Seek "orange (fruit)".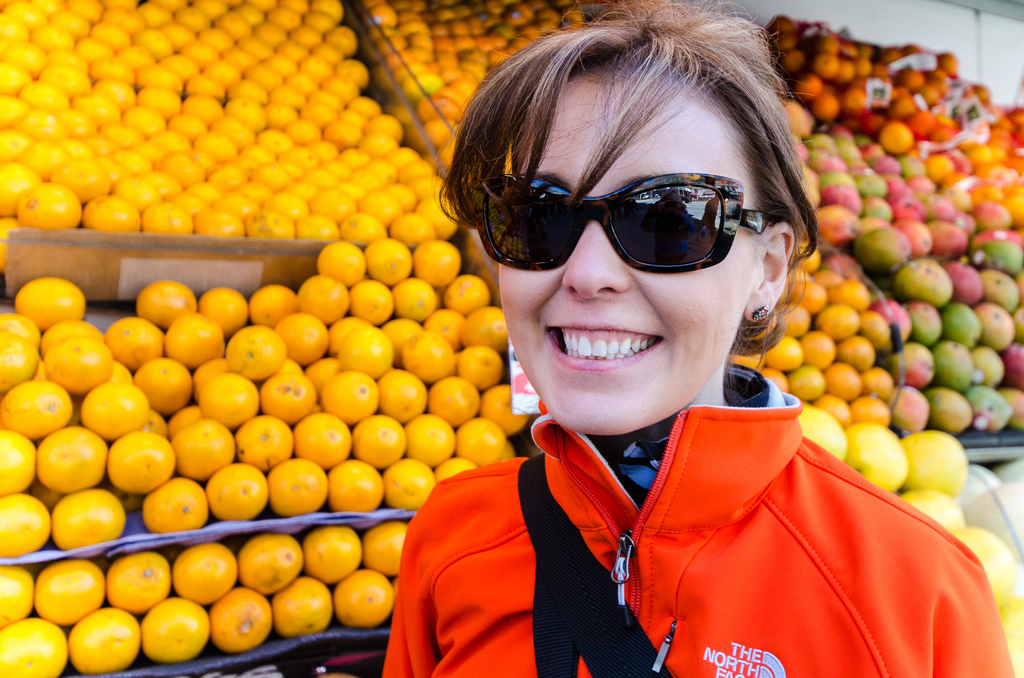
<box>447,270,490,305</box>.
